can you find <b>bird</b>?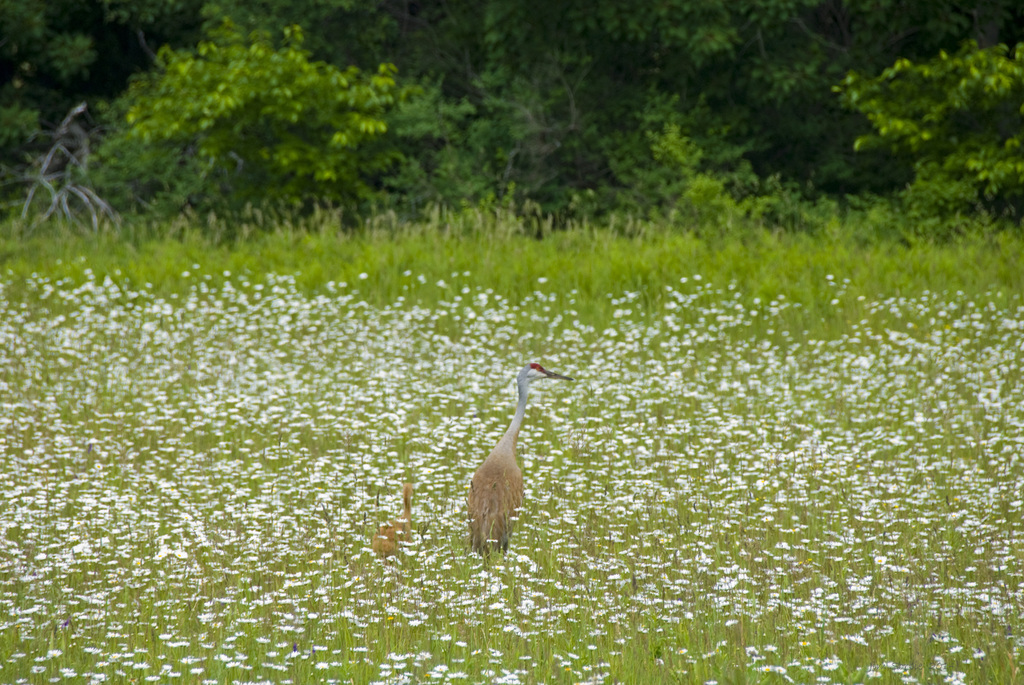
Yes, bounding box: (446, 368, 566, 562).
